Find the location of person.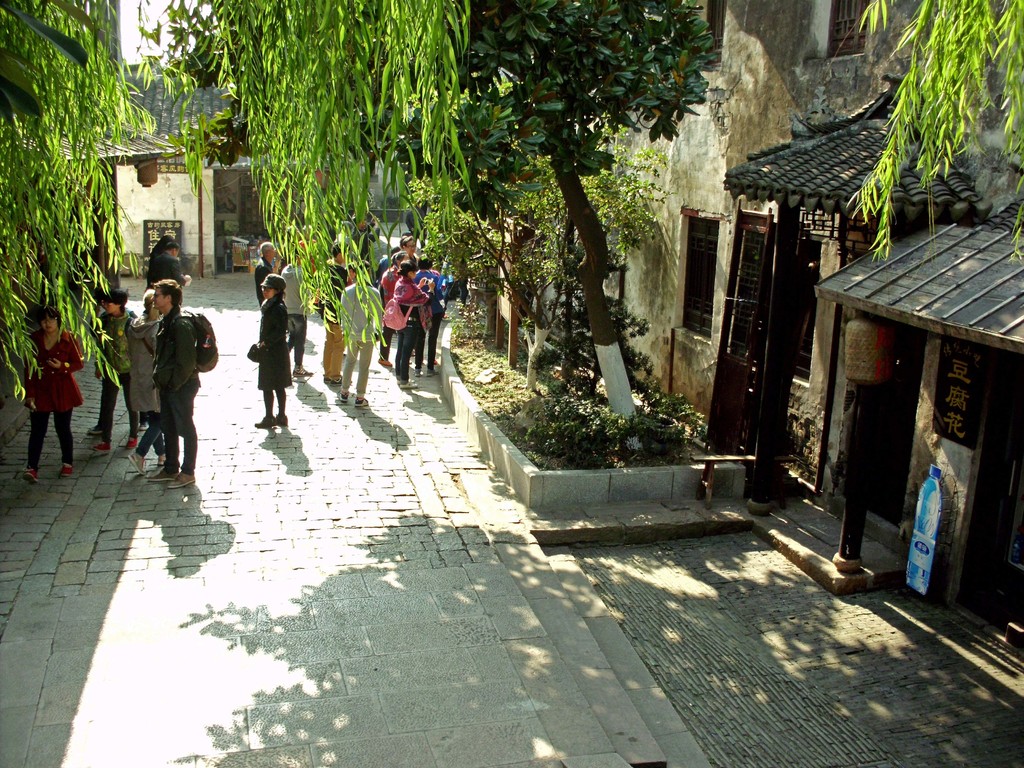
Location: (x1=143, y1=234, x2=175, y2=285).
